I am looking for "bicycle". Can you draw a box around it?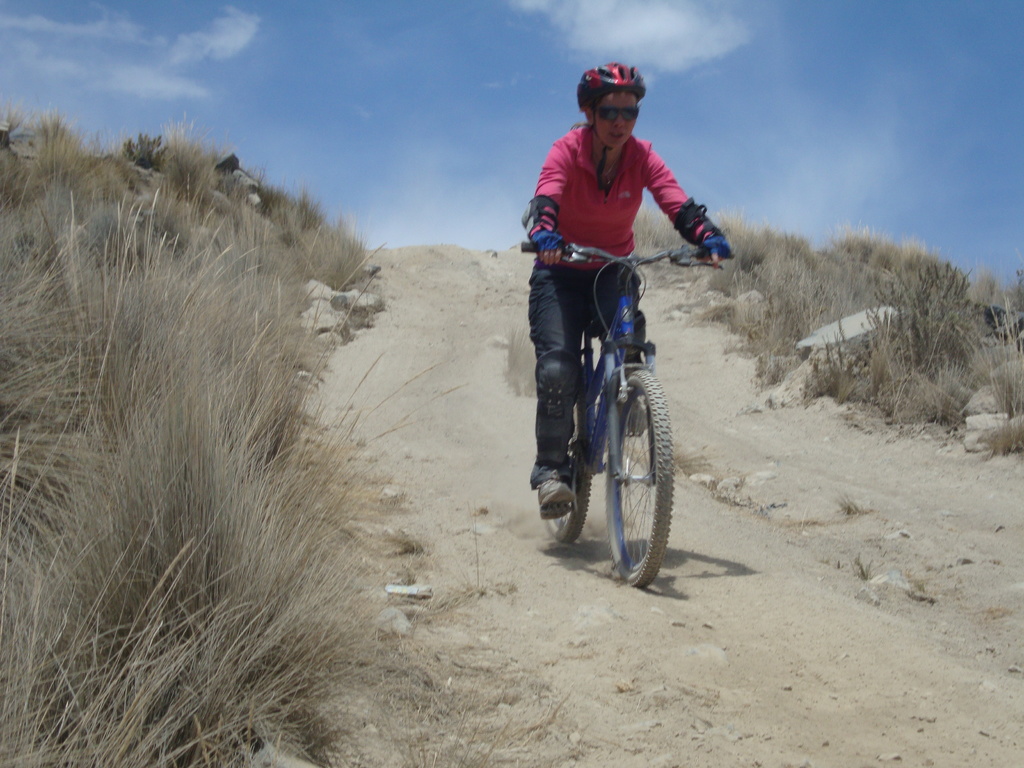
Sure, the bounding box is [515, 234, 728, 586].
